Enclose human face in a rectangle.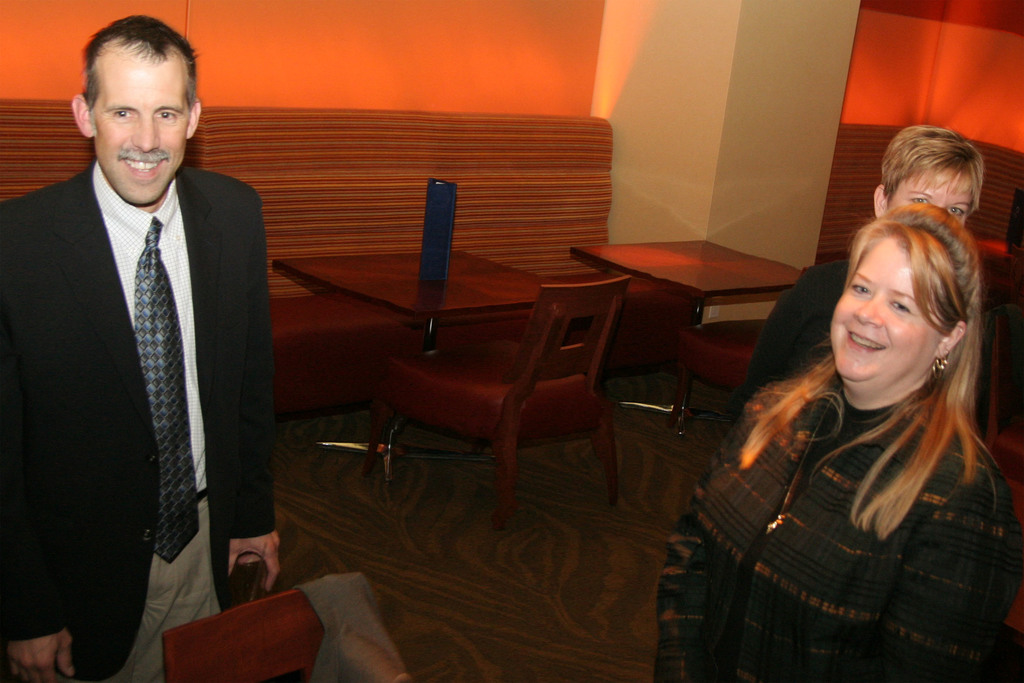
[left=892, top=167, right=971, bottom=224].
